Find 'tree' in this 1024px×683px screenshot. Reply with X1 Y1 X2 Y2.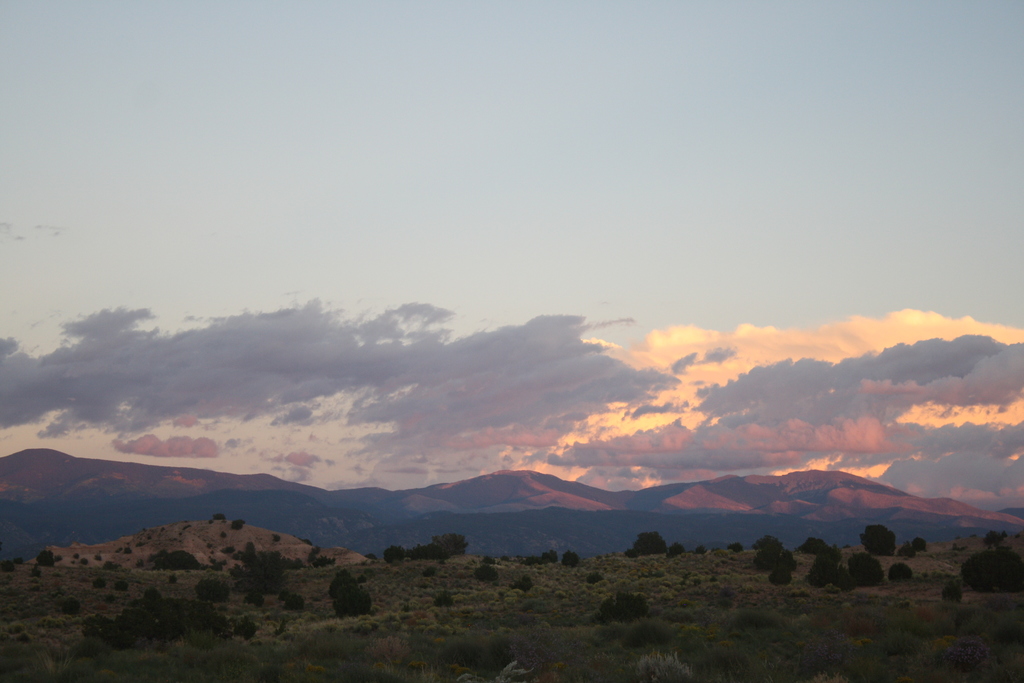
280 596 305 611.
